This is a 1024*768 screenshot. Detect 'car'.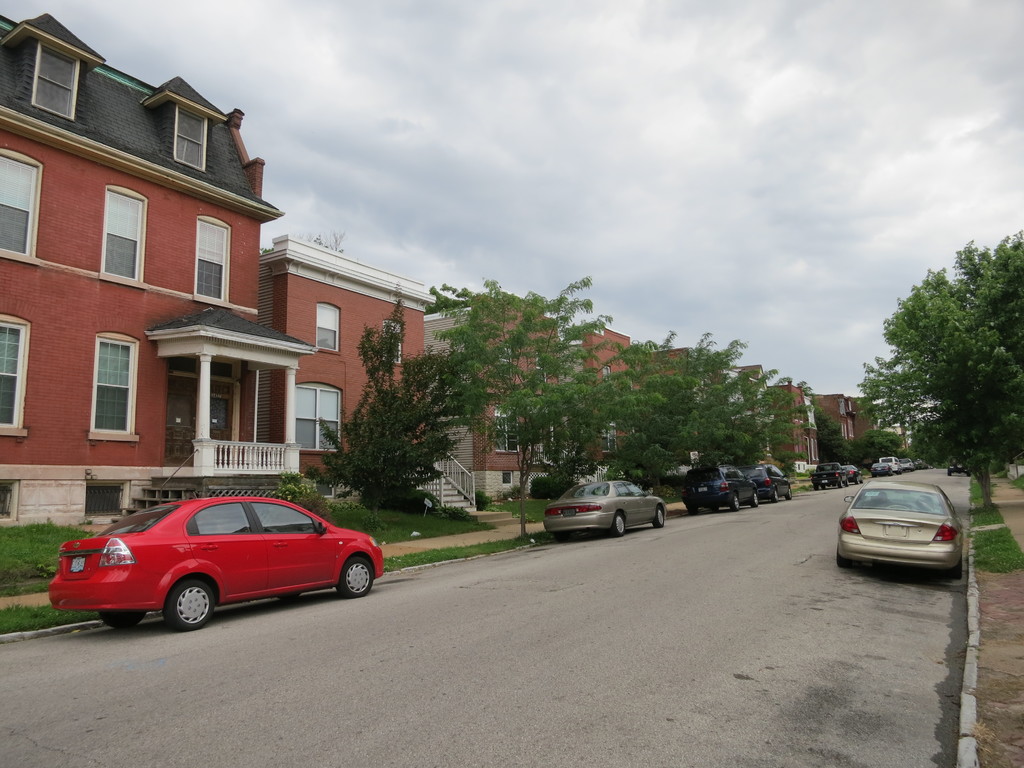
x1=843 y1=466 x2=861 y2=484.
